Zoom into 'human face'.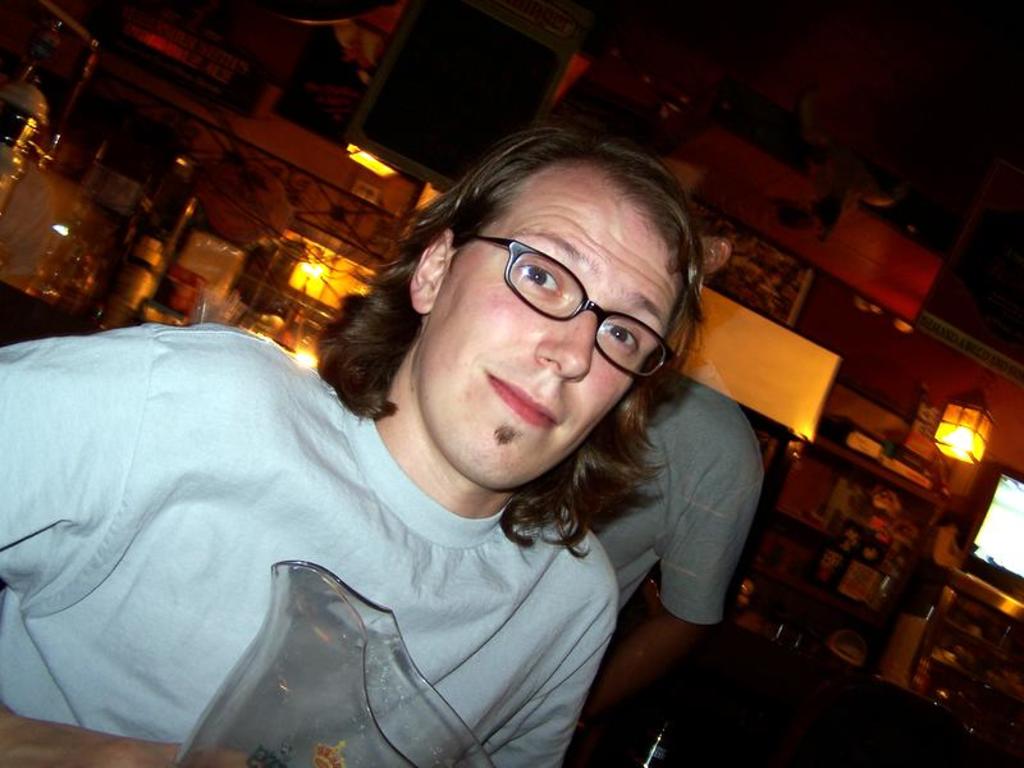
Zoom target: (x1=428, y1=200, x2=682, y2=485).
